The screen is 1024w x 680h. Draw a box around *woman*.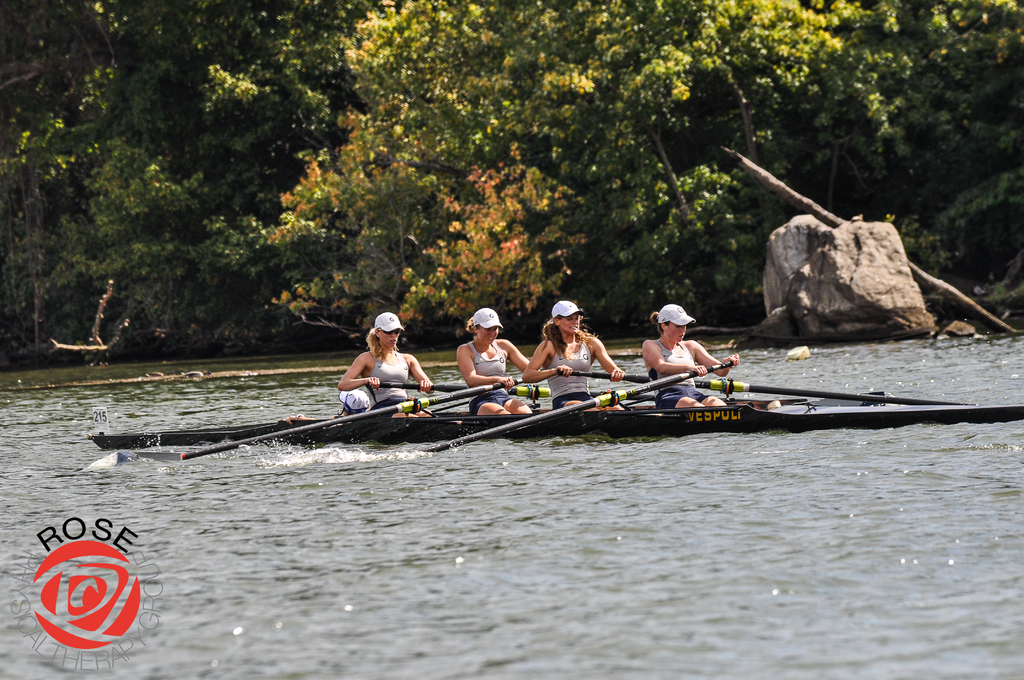
(left=525, top=298, right=627, bottom=409).
